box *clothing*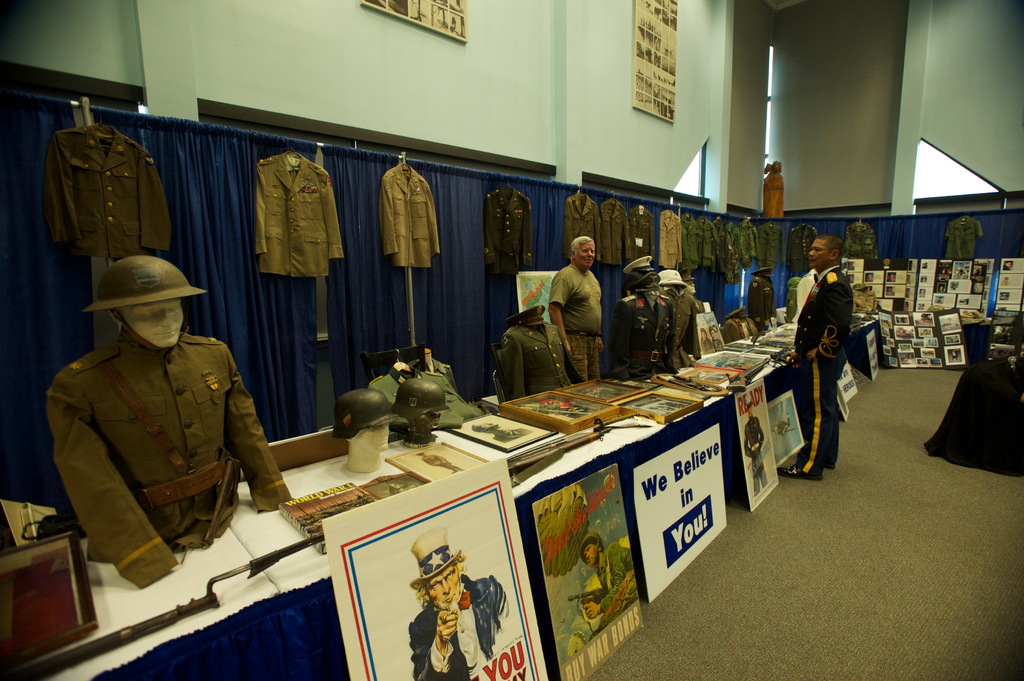
{"x1": 712, "y1": 335, "x2": 723, "y2": 348}
